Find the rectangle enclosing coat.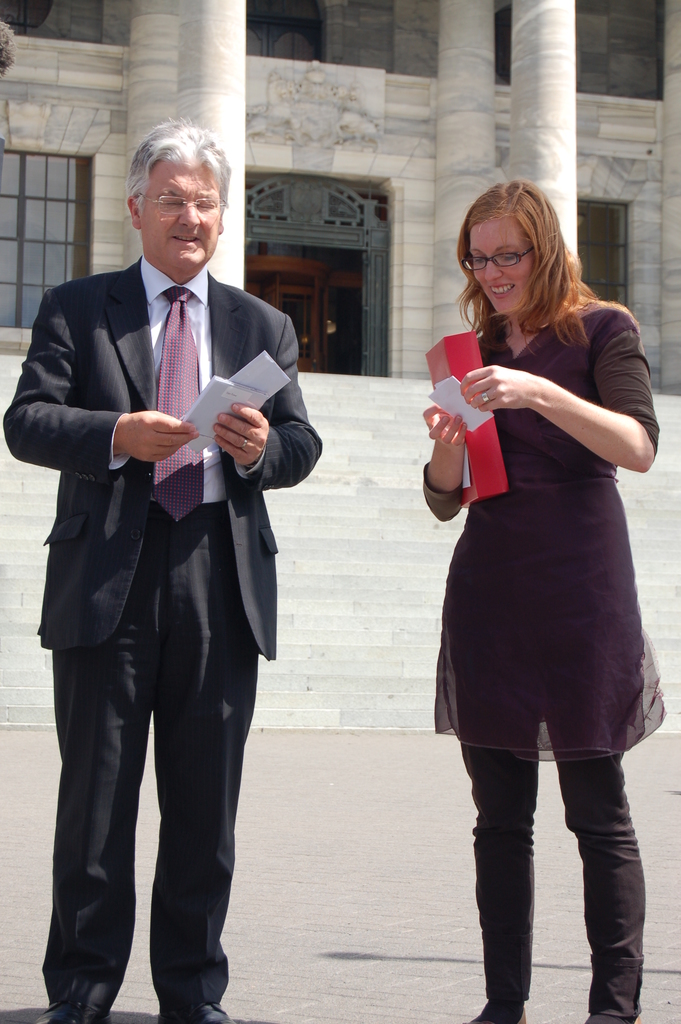
[1, 243, 321, 659].
